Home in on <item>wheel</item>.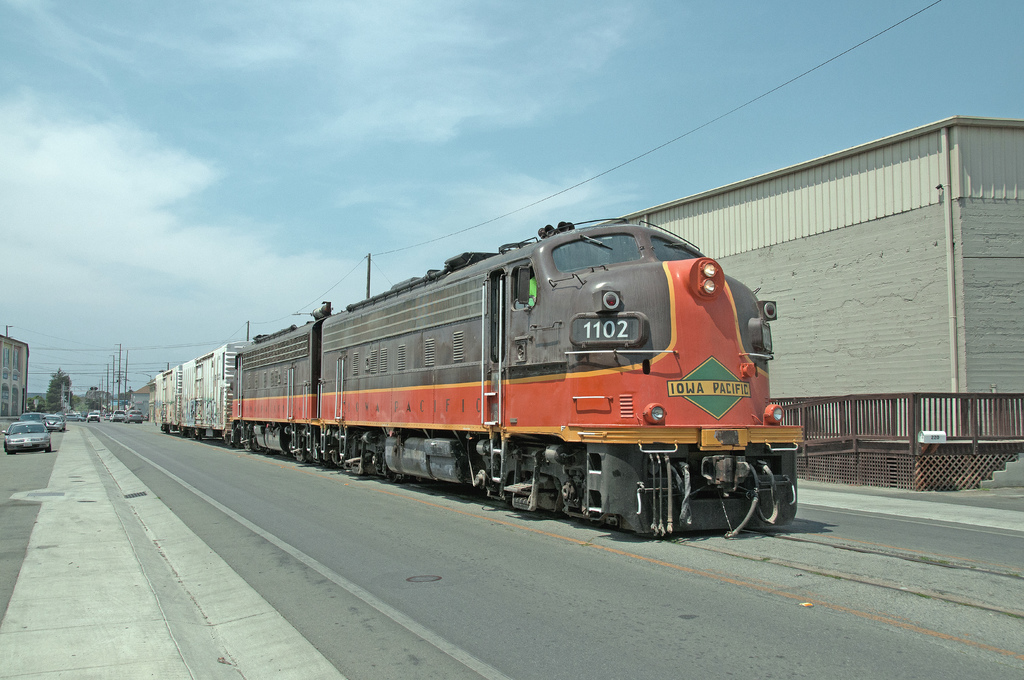
Homed in at detection(88, 419, 90, 423).
